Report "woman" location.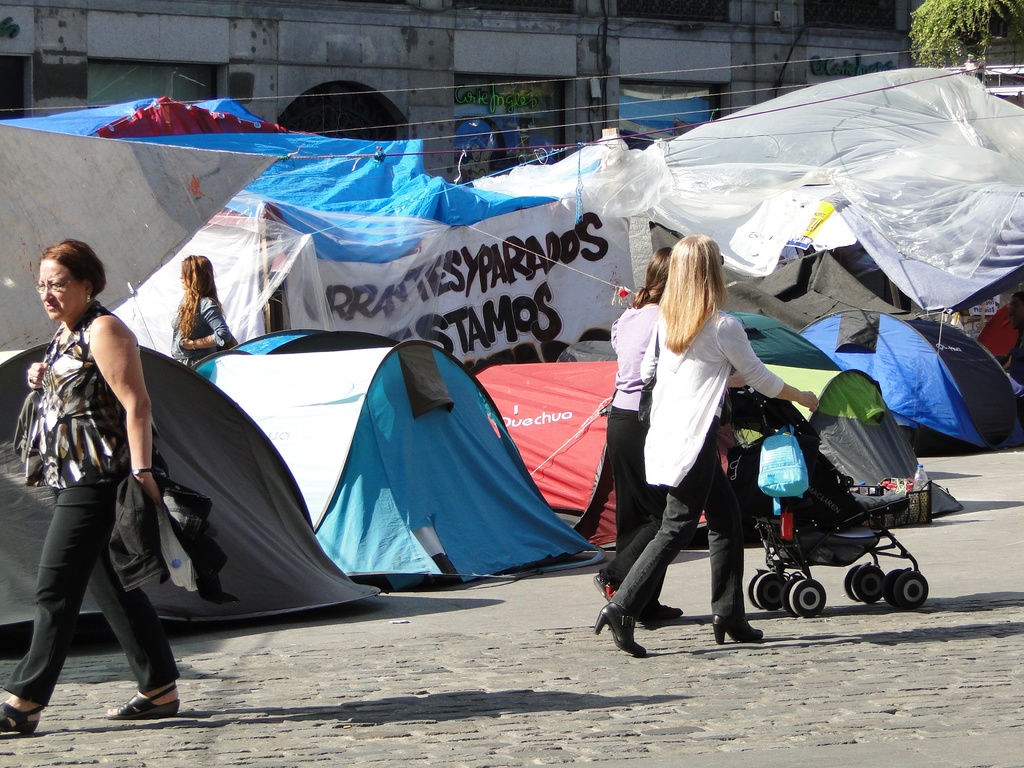
Report: locate(0, 237, 180, 740).
